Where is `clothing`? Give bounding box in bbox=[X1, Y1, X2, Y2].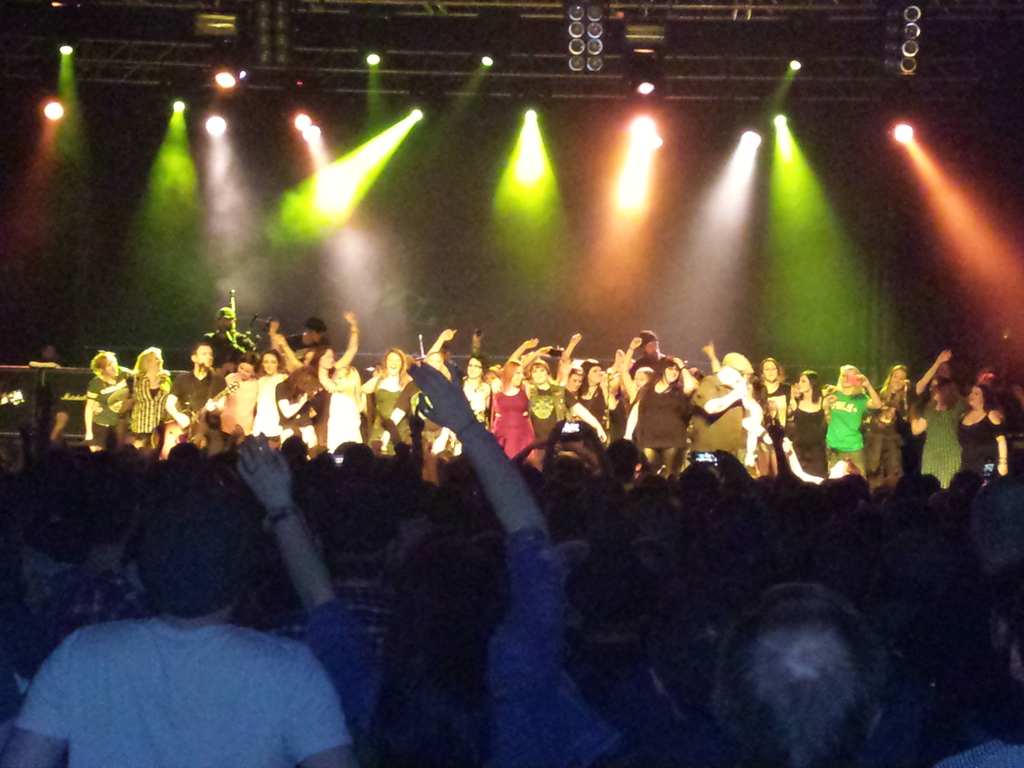
bbox=[575, 387, 610, 442].
